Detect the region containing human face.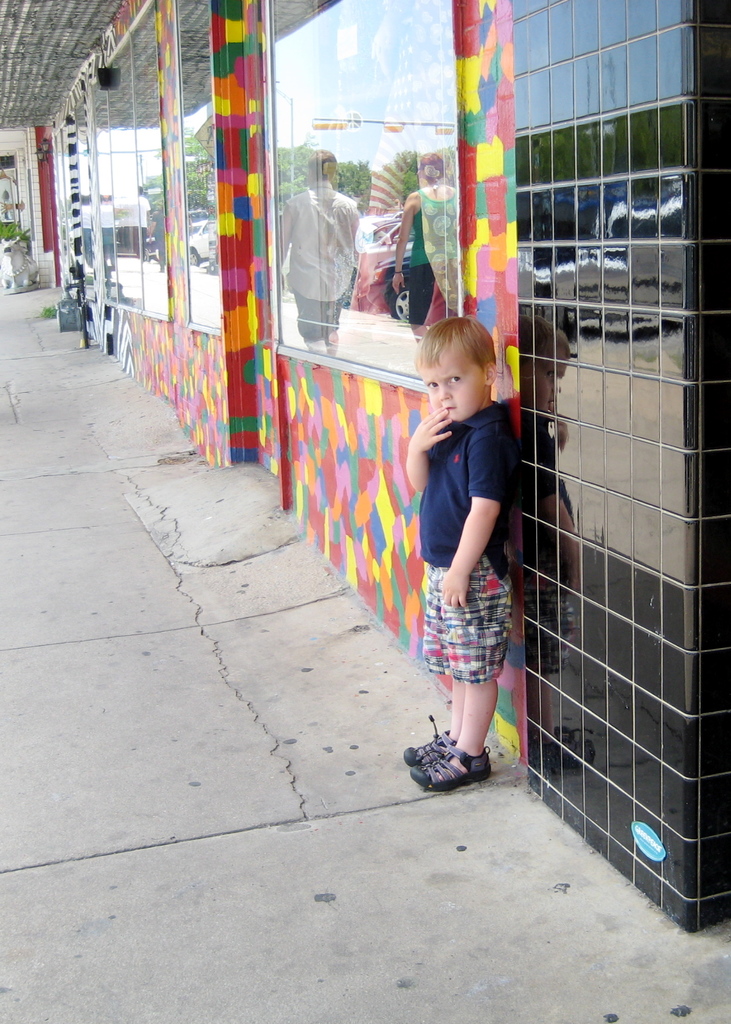
[424, 356, 494, 419].
